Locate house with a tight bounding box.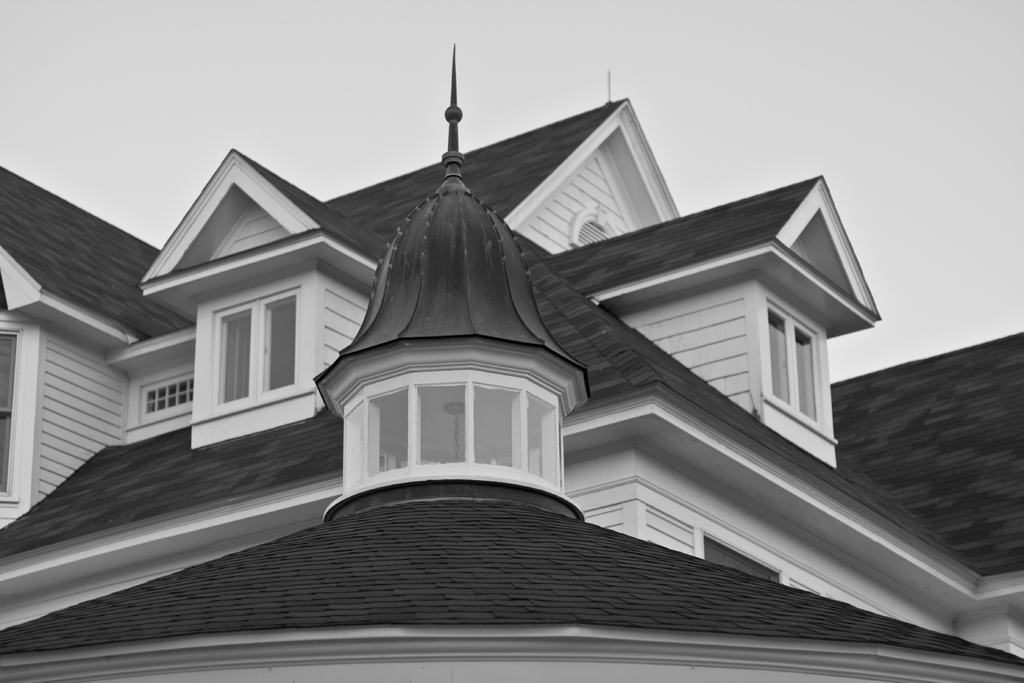
Rect(0, 99, 1023, 657).
